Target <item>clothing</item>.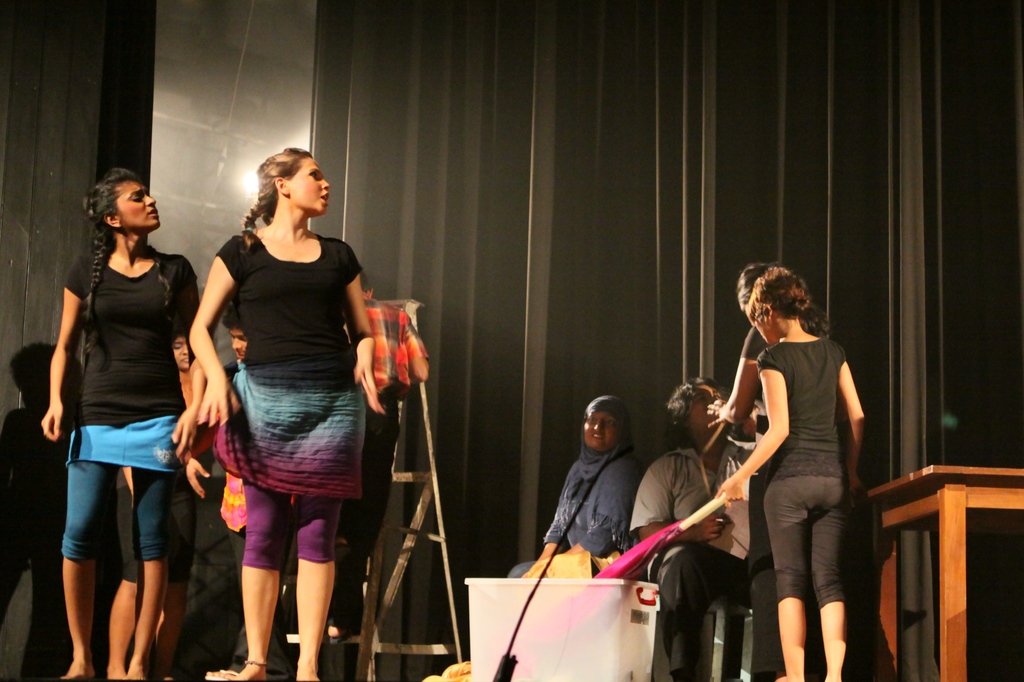
Target region: select_region(727, 296, 870, 644).
